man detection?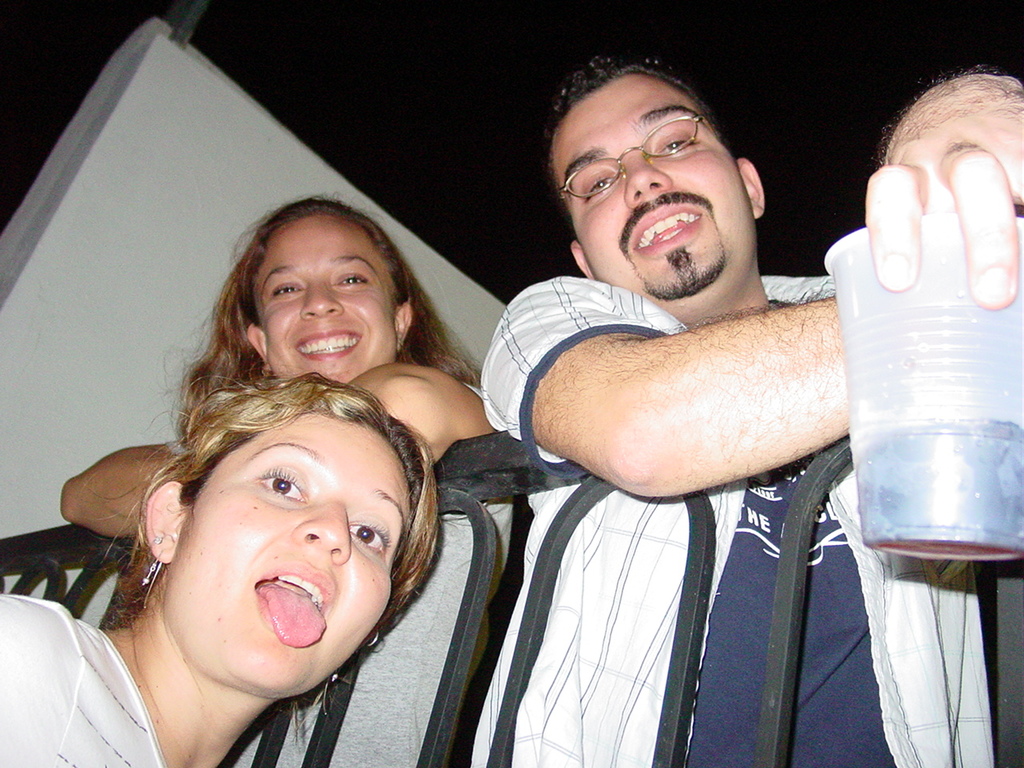
469:45:1023:767
